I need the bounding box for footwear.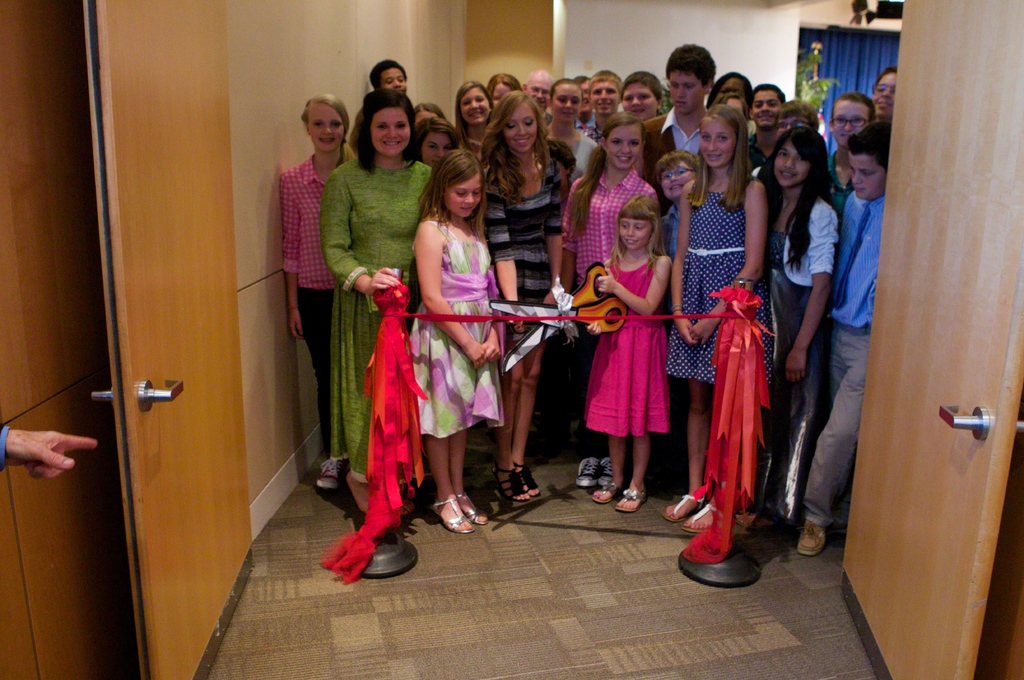
Here it is: {"left": 685, "top": 509, "right": 715, "bottom": 533}.
